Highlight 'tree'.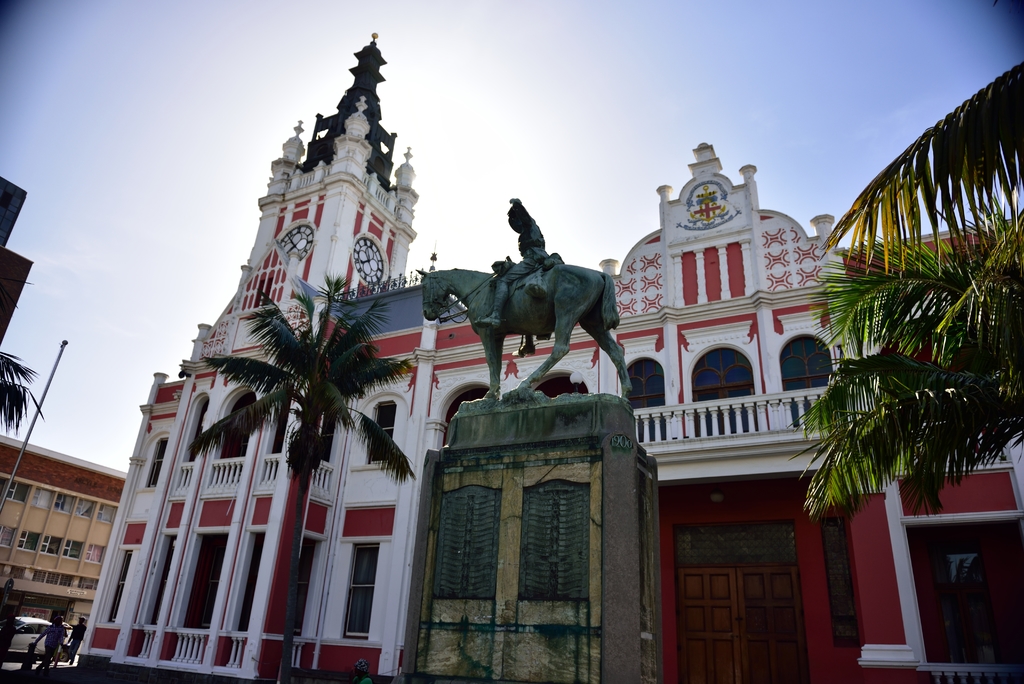
Highlighted region: (0, 349, 47, 436).
